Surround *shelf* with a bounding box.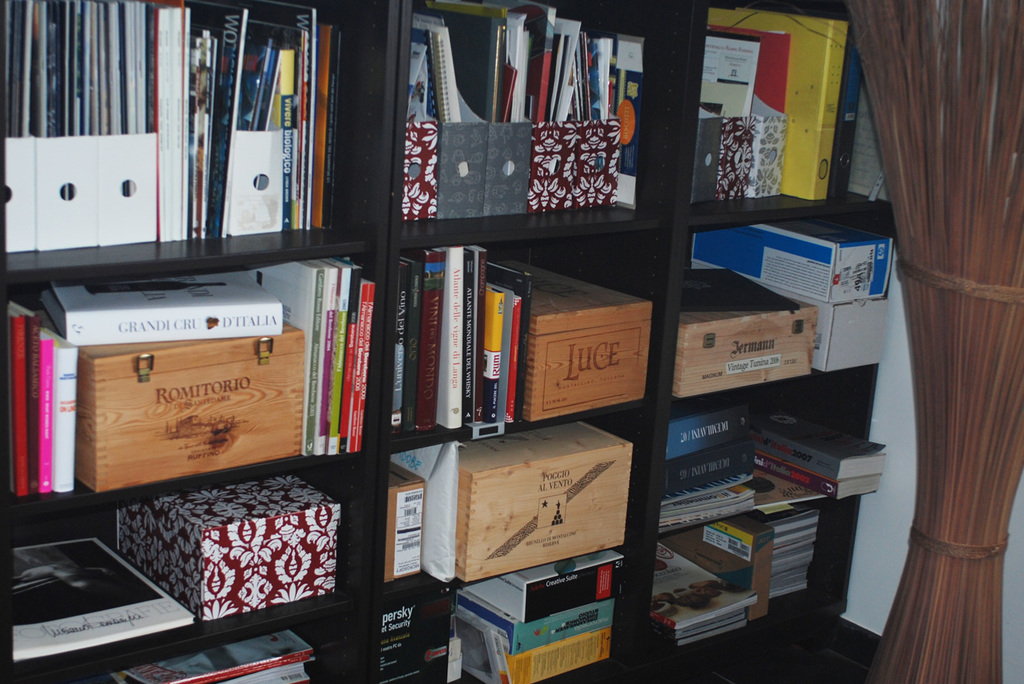
(left=398, top=0, right=672, bottom=210).
